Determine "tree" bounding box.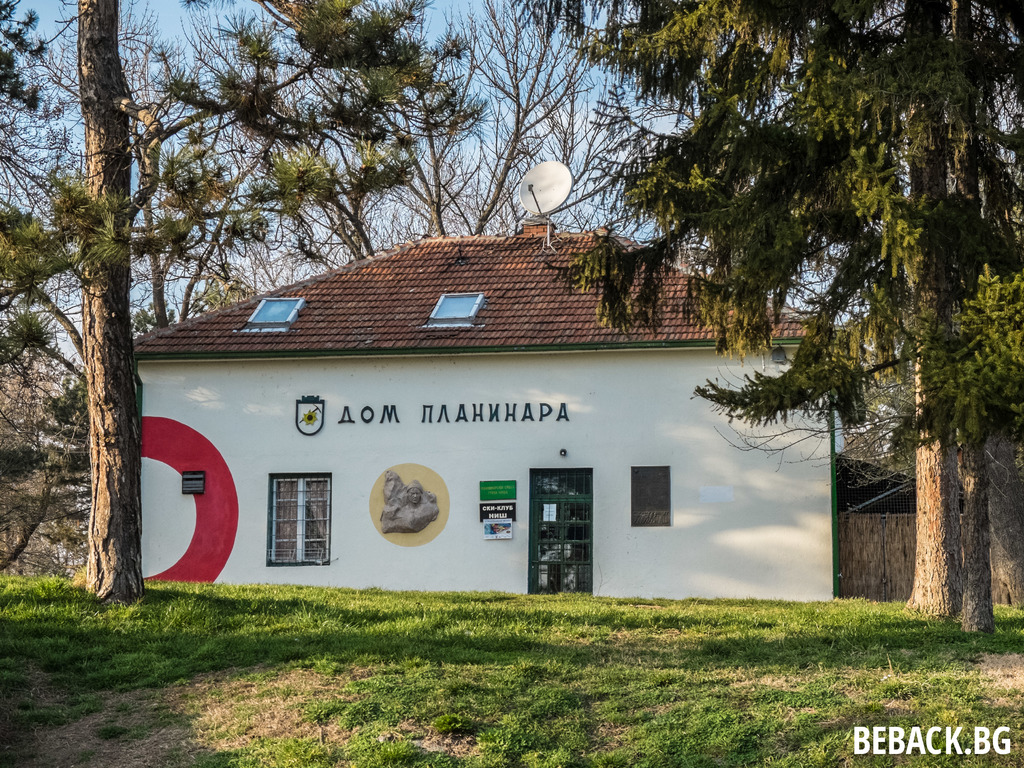
Determined: 179 0 874 378.
